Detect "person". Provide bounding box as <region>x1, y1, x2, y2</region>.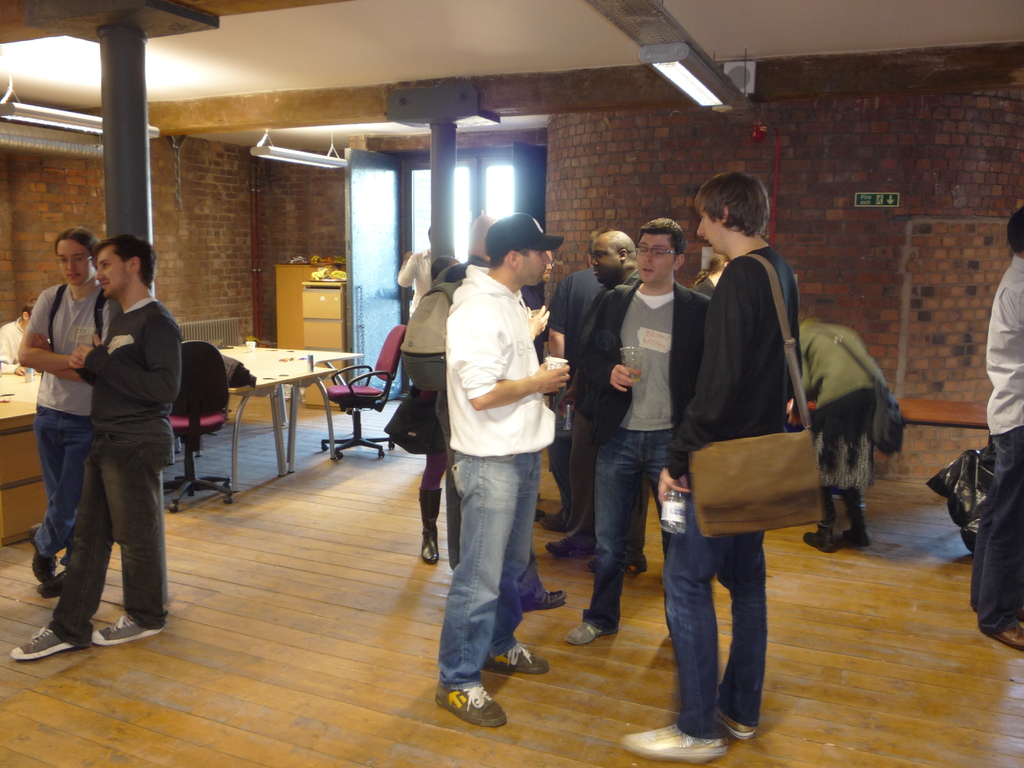
<region>395, 225, 435, 325</region>.
